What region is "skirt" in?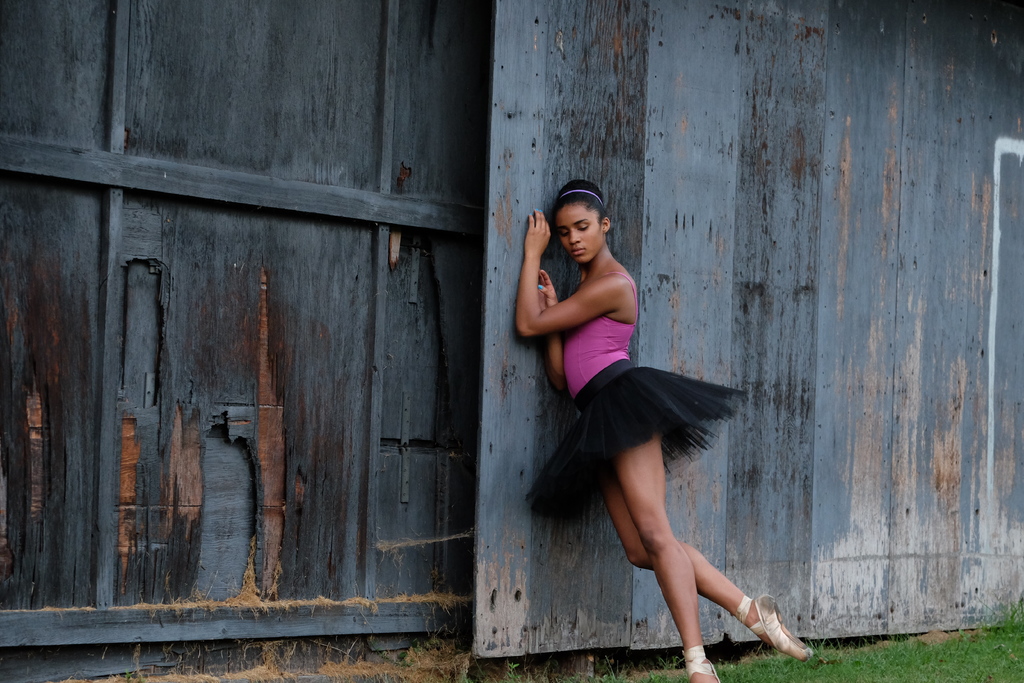
<bbox>522, 357, 750, 541</bbox>.
